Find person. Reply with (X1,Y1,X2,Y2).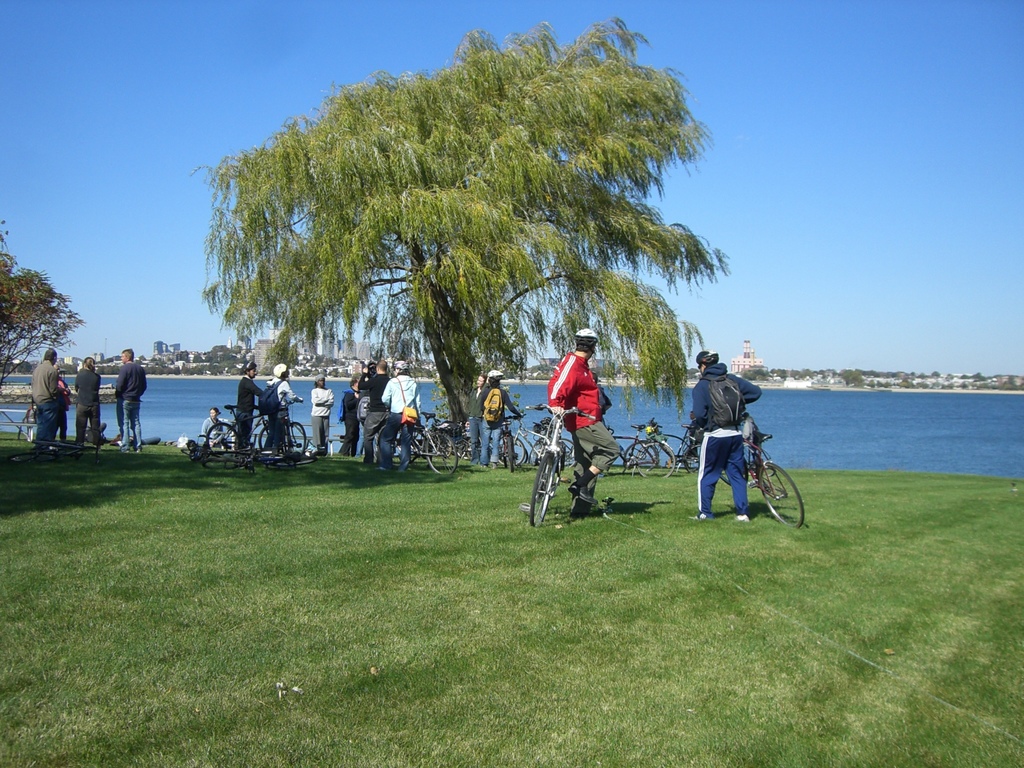
(29,348,57,446).
